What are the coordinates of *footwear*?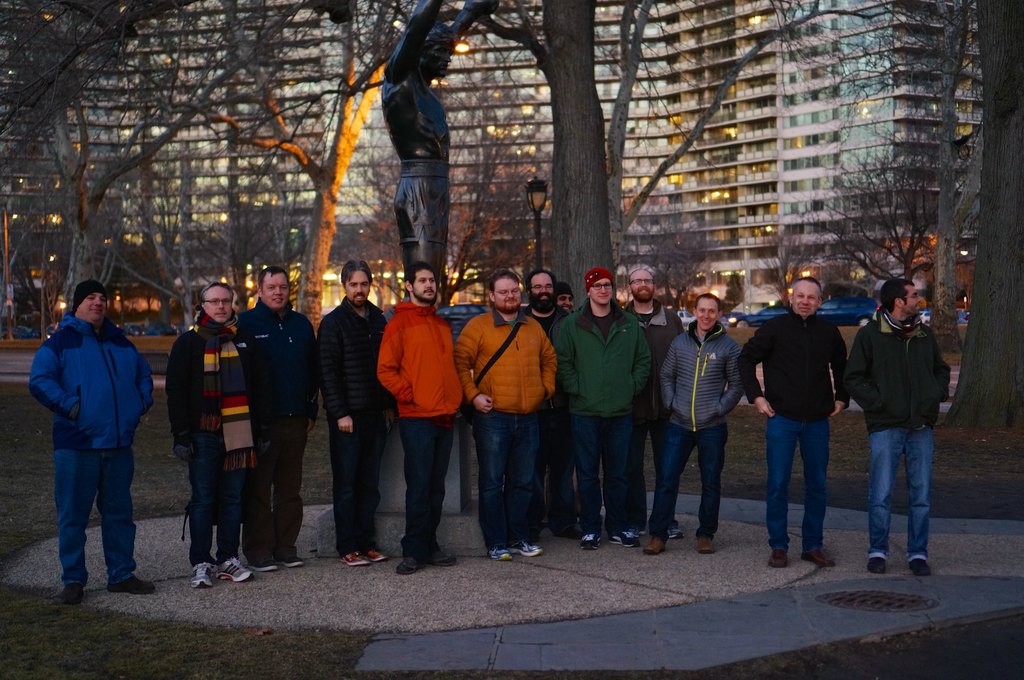
rect(612, 537, 622, 544).
